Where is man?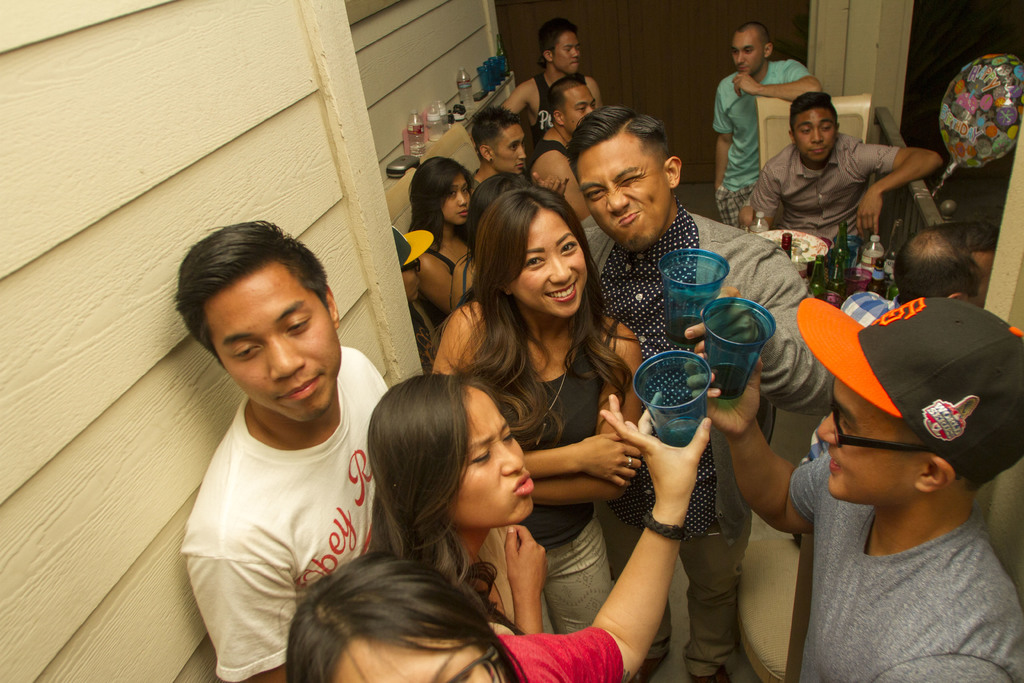
570,108,833,682.
